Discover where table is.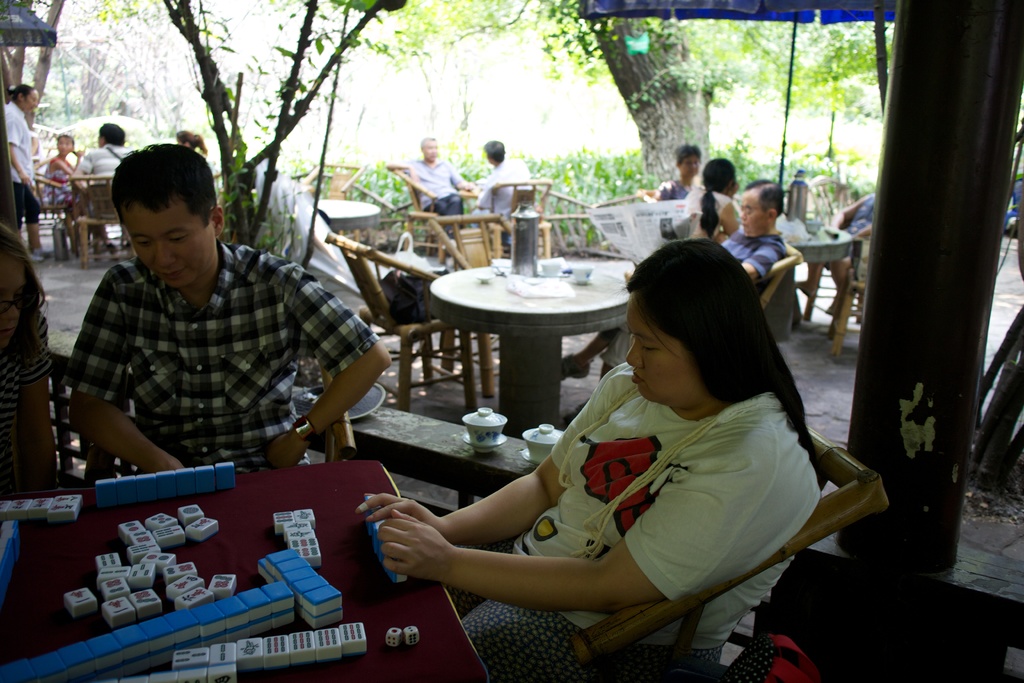
Discovered at bbox=(408, 251, 644, 440).
